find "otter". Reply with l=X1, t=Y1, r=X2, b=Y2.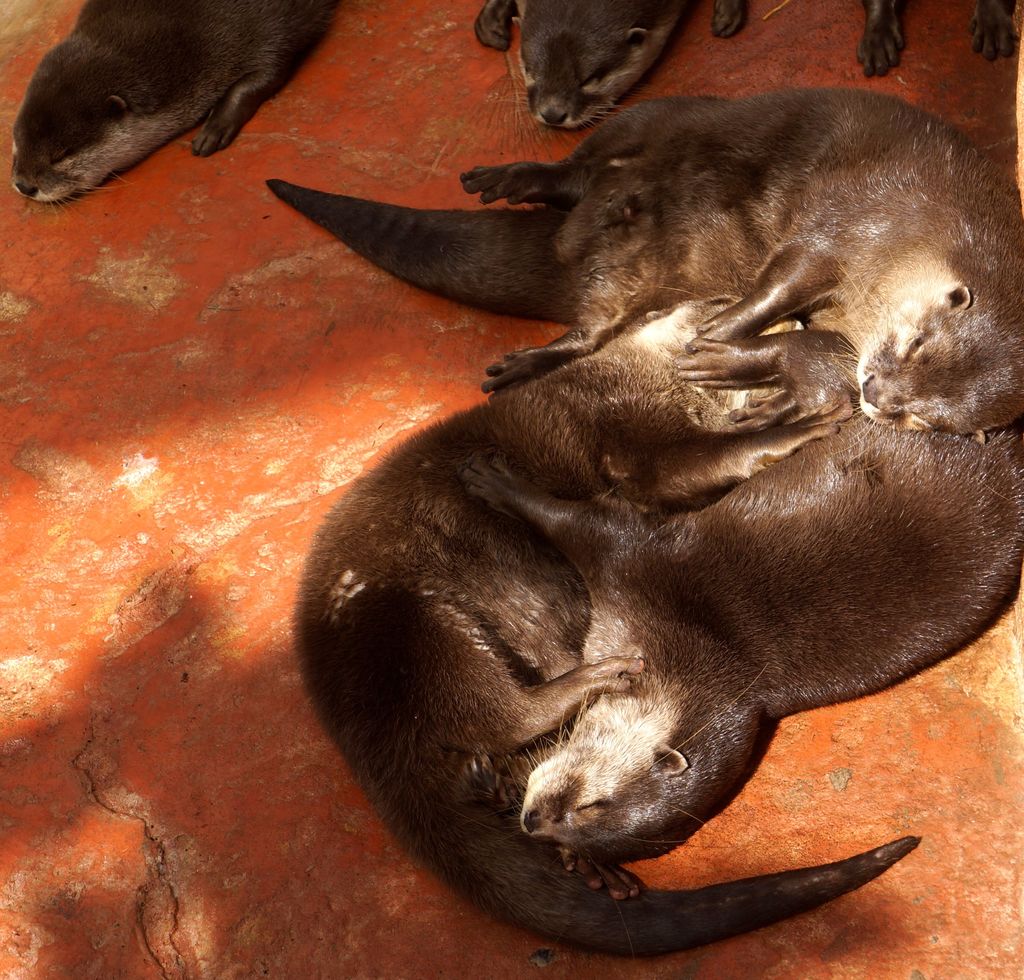
l=460, t=331, r=1023, b=865.
